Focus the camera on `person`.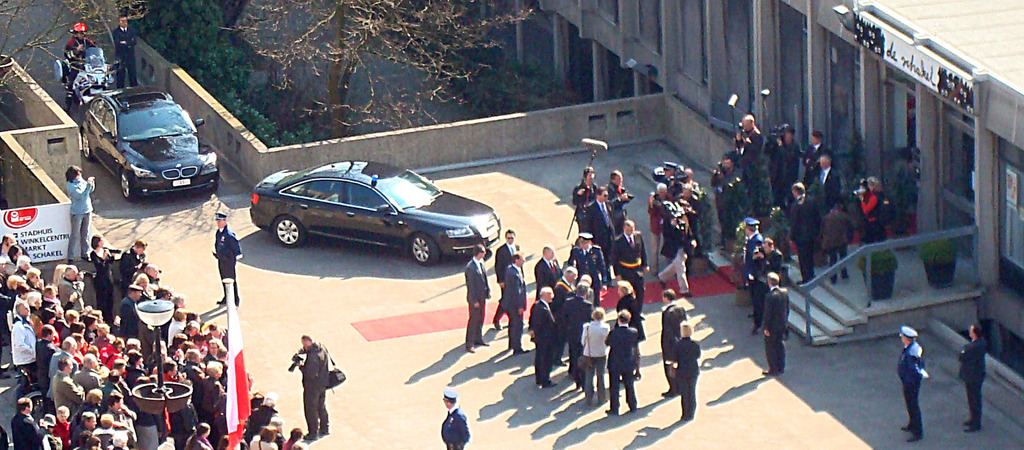
Focus region: (left=216, top=212, right=244, bottom=308).
